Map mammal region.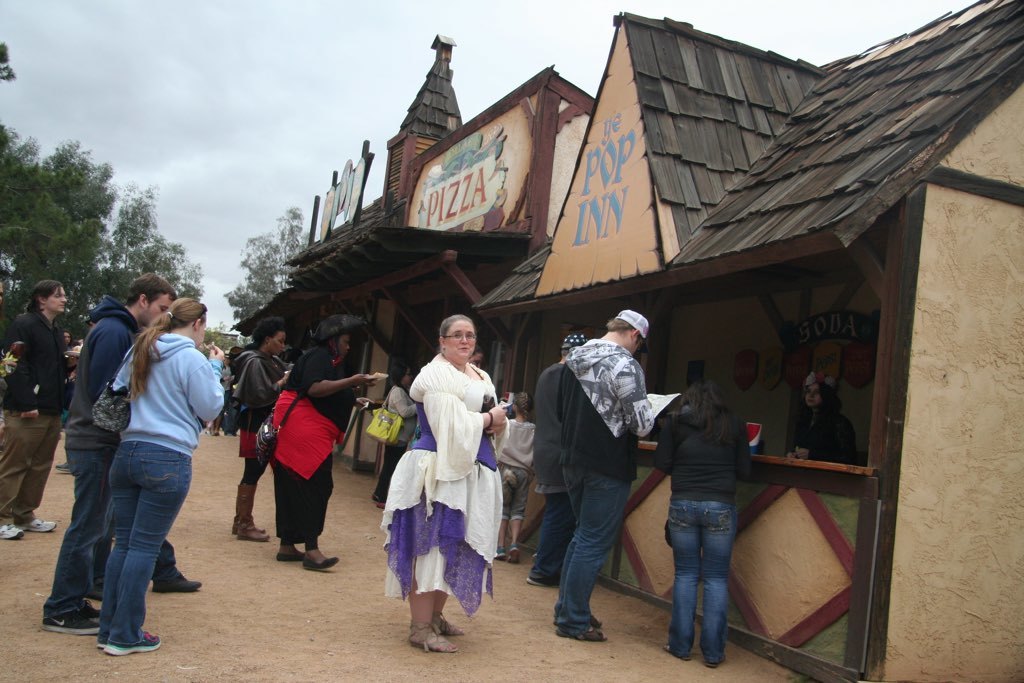
Mapped to (x1=41, y1=270, x2=180, y2=633).
